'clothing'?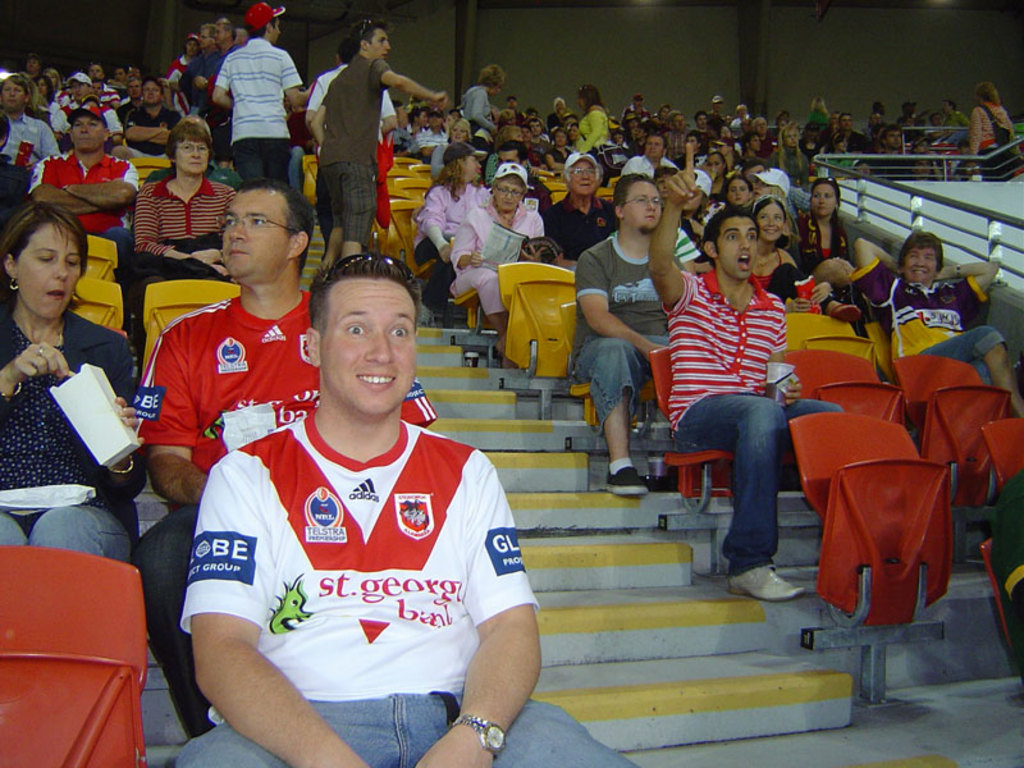
l=0, t=301, r=156, b=593
